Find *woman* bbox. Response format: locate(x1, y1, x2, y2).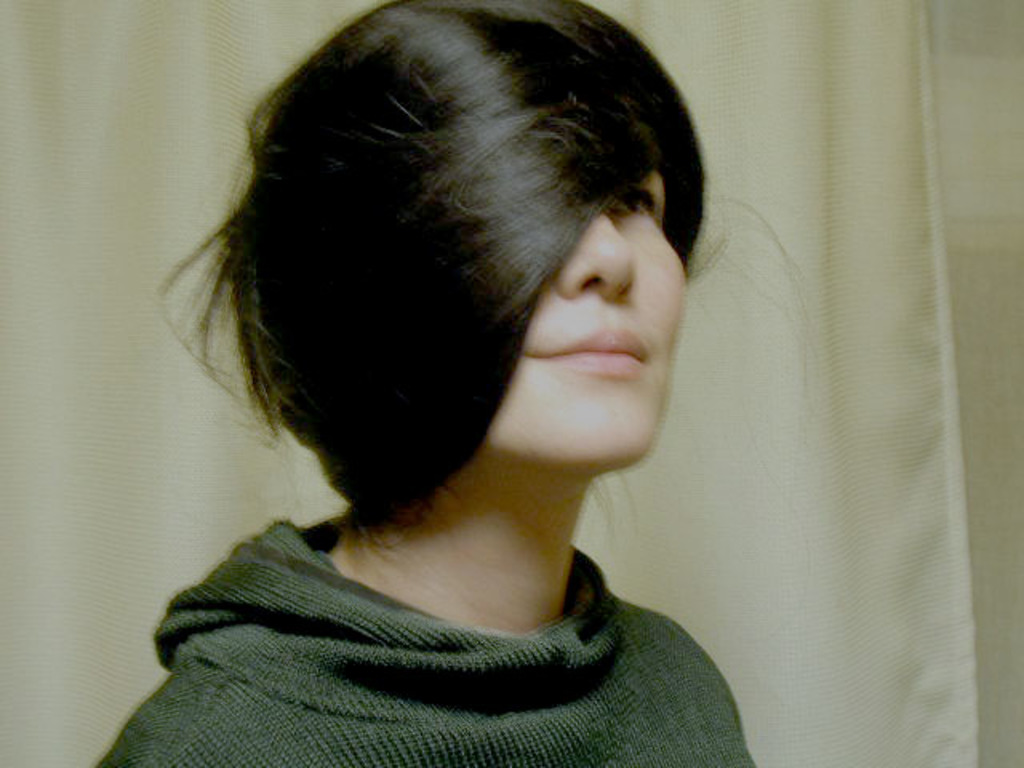
locate(102, 21, 843, 728).
